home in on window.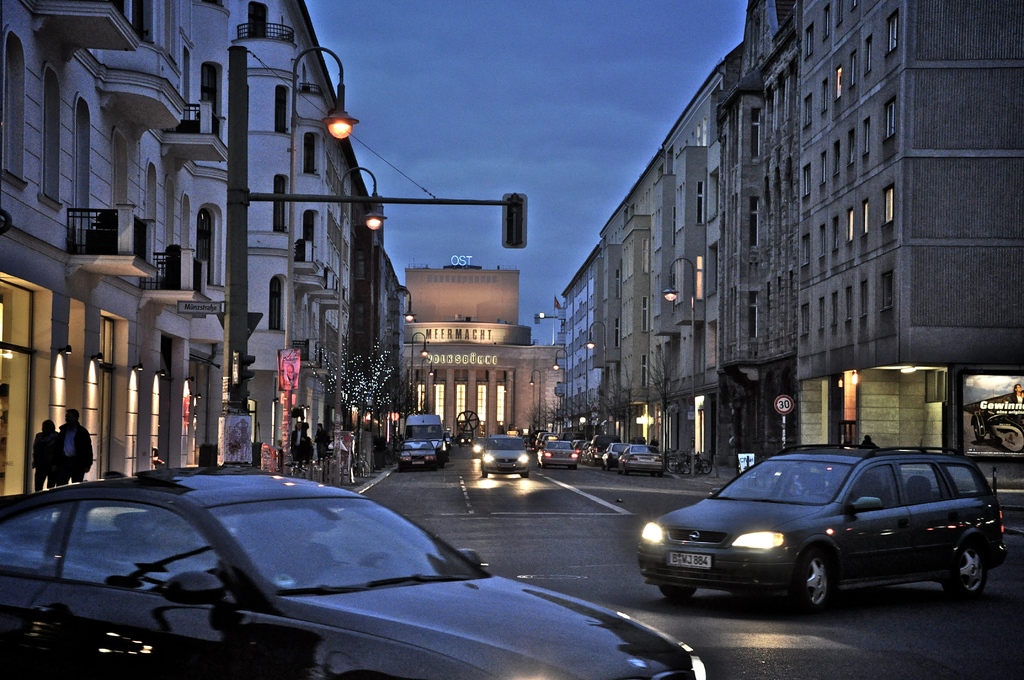
Homed in at left=844, top=131, right=852, bottom=172.
